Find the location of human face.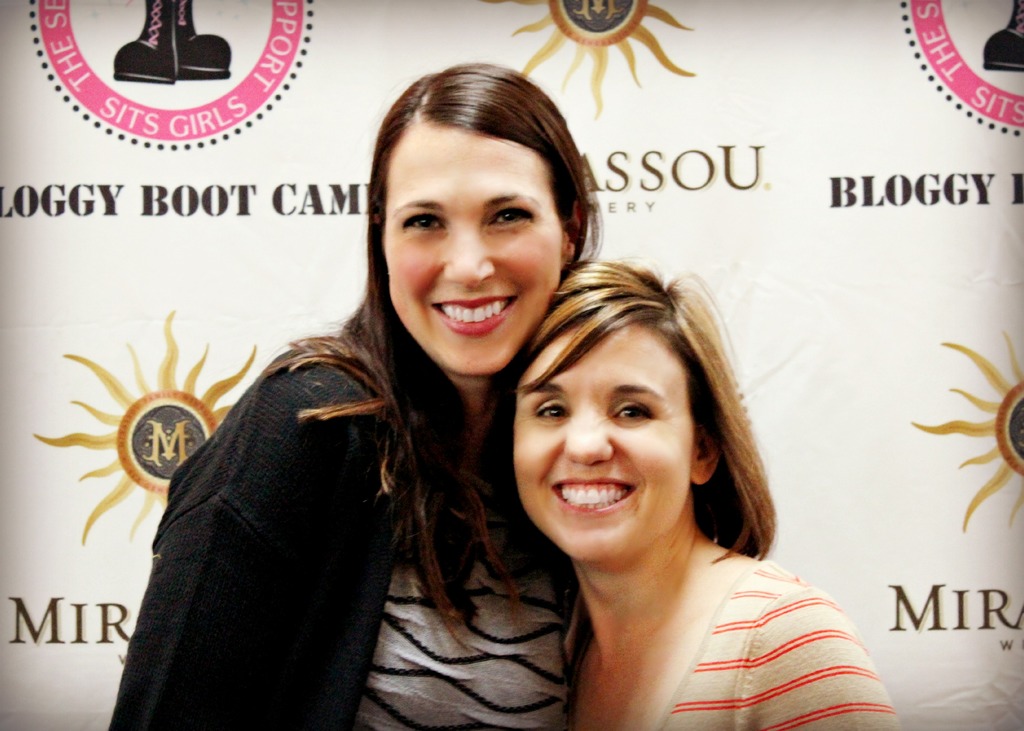
Location: bbox=[391, 132, 563, 381].
